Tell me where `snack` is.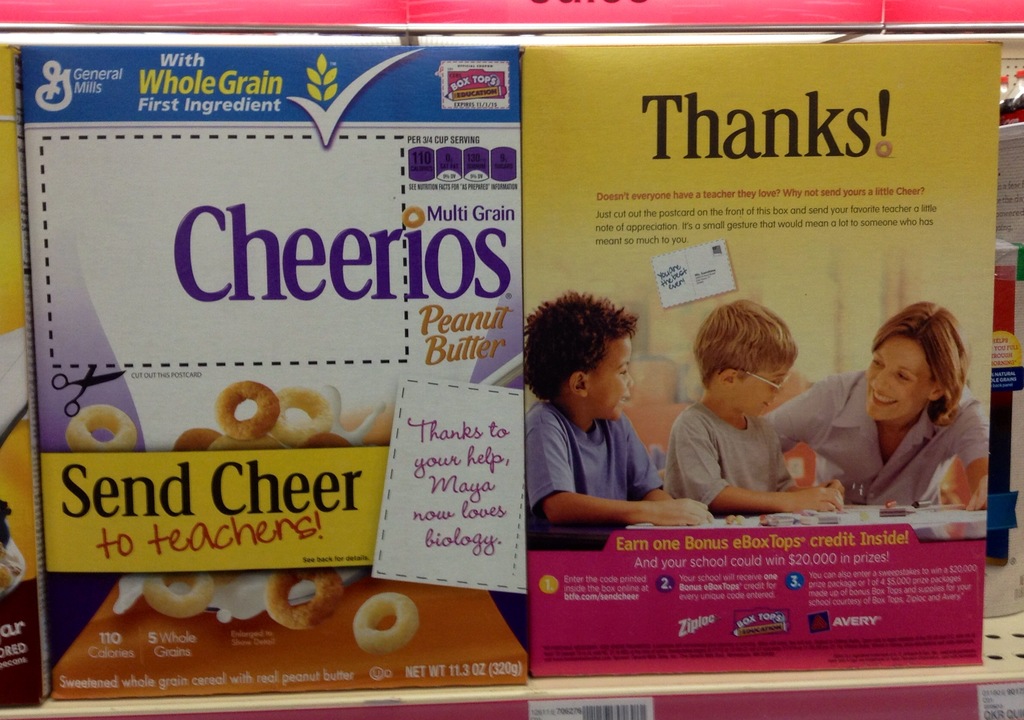
`snack` is at bbox(352, 587, 424, 662).
